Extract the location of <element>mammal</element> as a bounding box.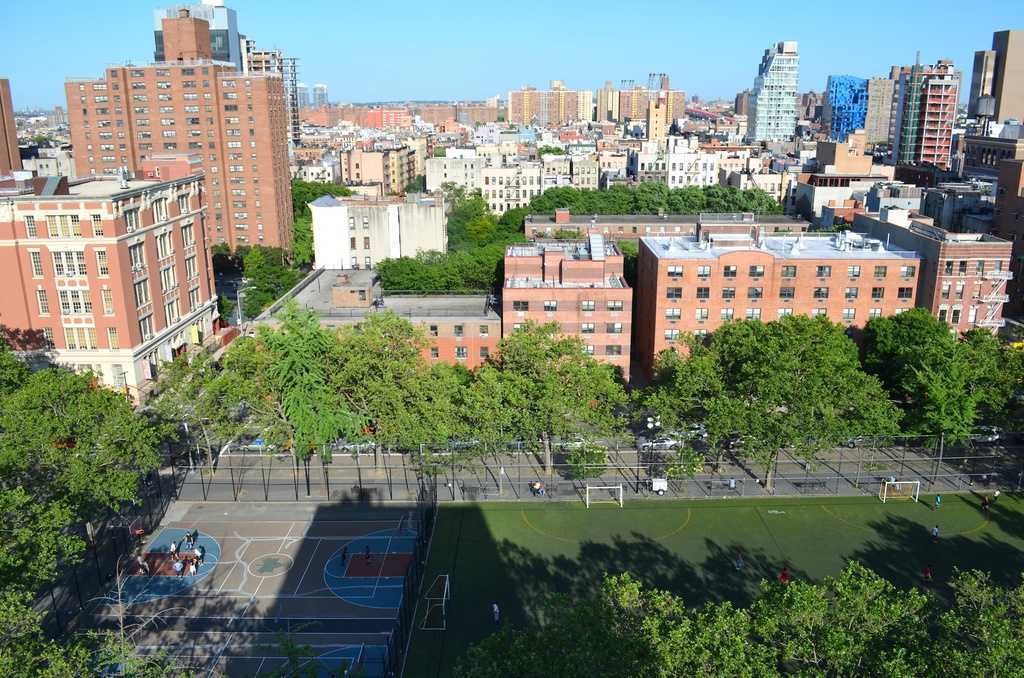
{"left": 143, "top": 560, "right": 148, "bottom": 571}.
